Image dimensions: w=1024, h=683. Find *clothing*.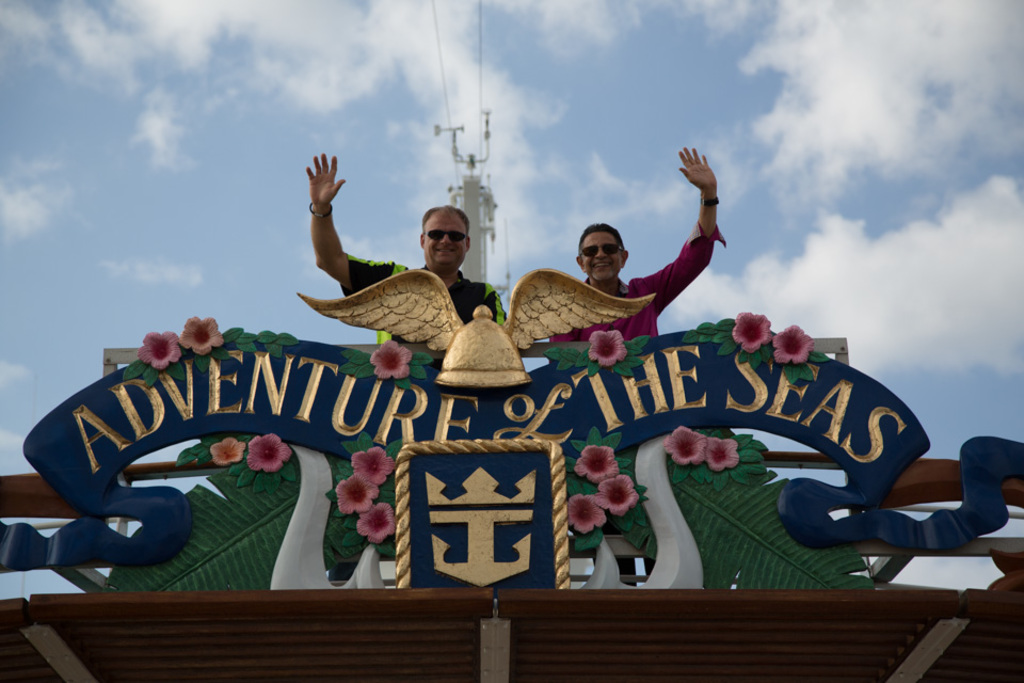
<box>550,224,722,340</box>.
